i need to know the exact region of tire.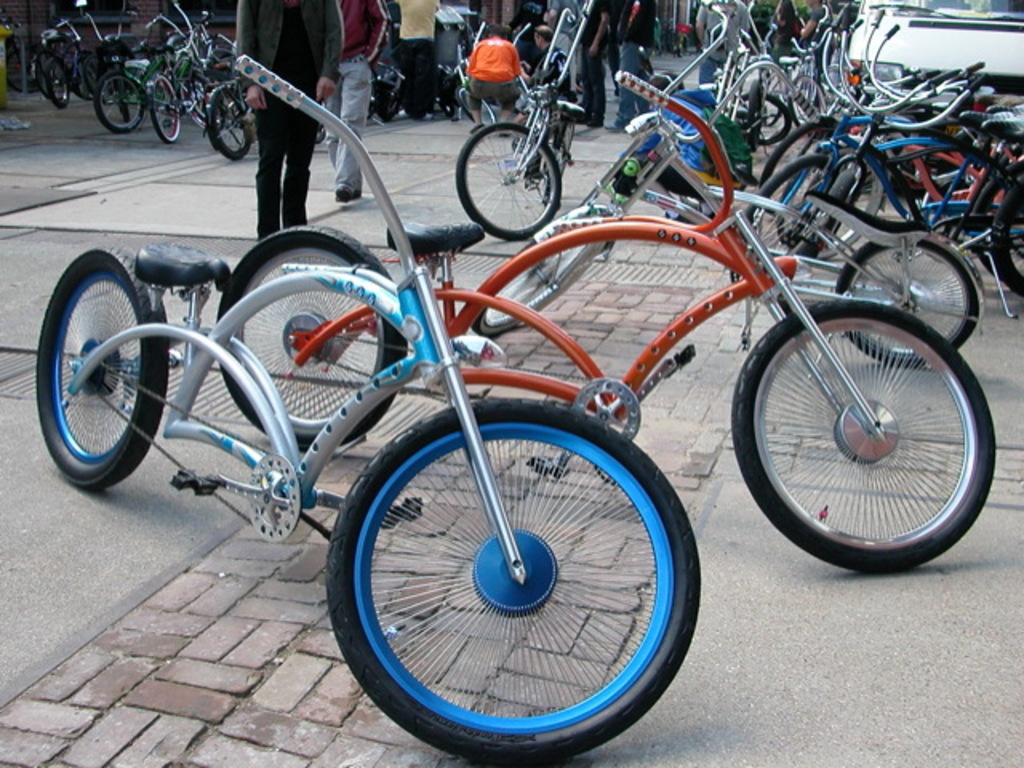
Region: [left=746, top=157, right=835, bottom=232].
